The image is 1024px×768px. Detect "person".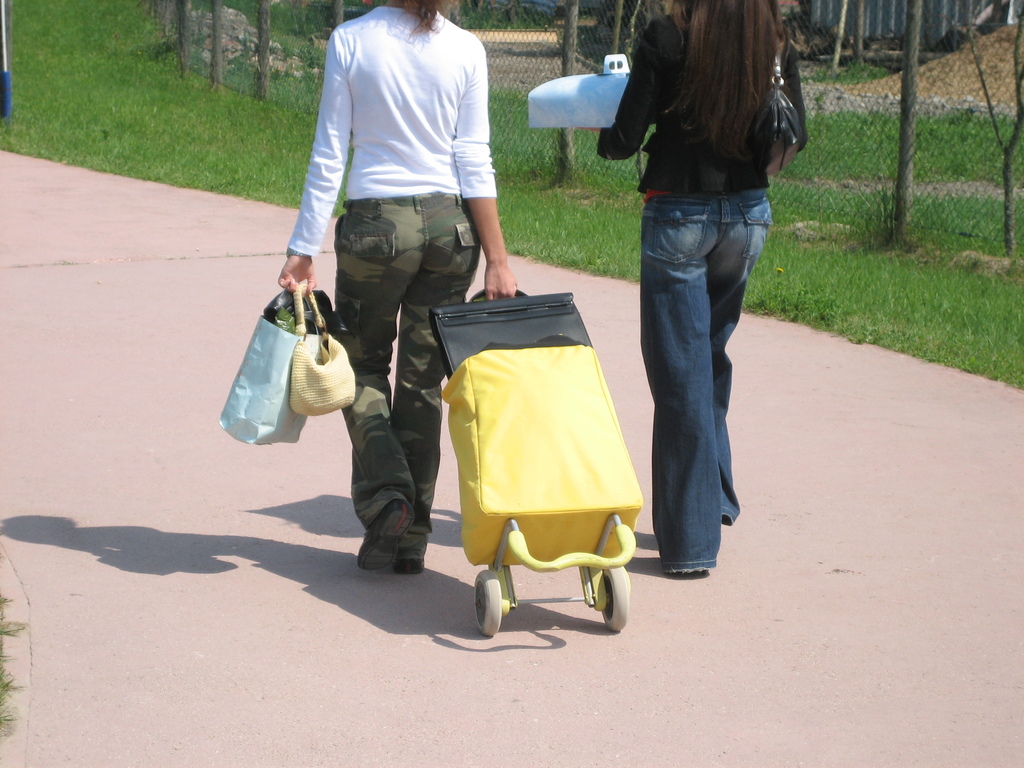
Detection: <box>276,0,519,577</box>.
